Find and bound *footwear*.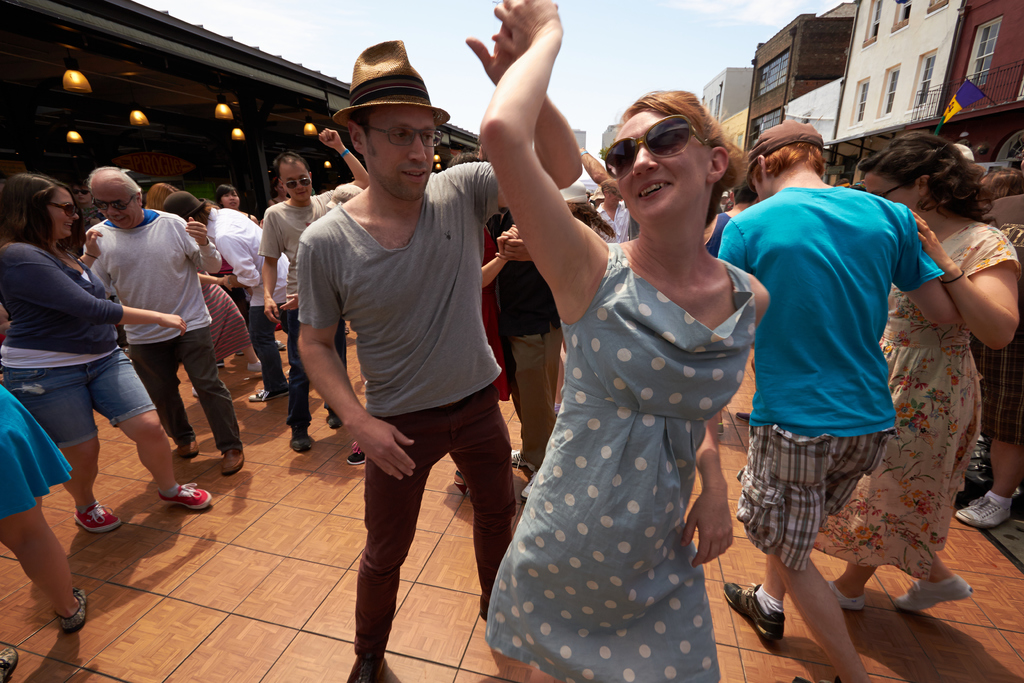
Bound: Rect(54, 588, 86, 631).
